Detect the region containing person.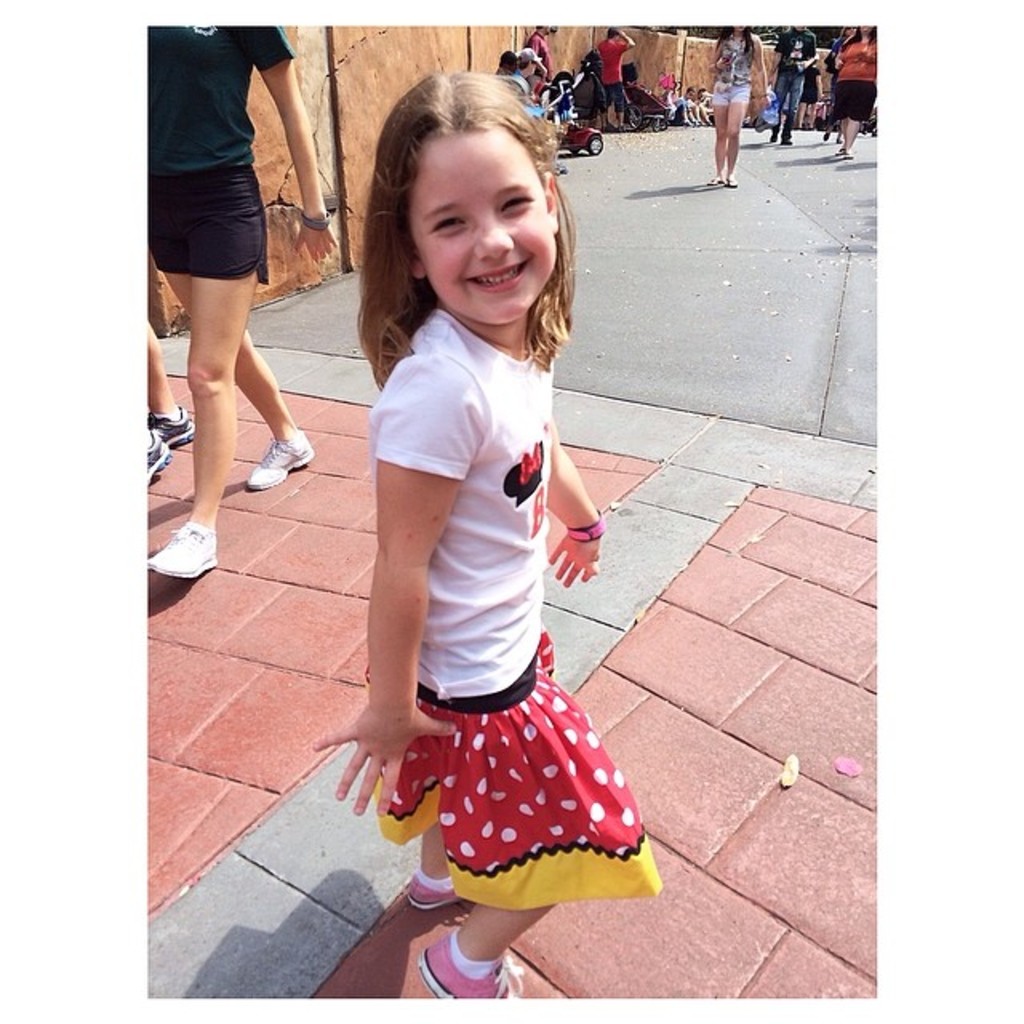
region(530, 24, 550, 67).
